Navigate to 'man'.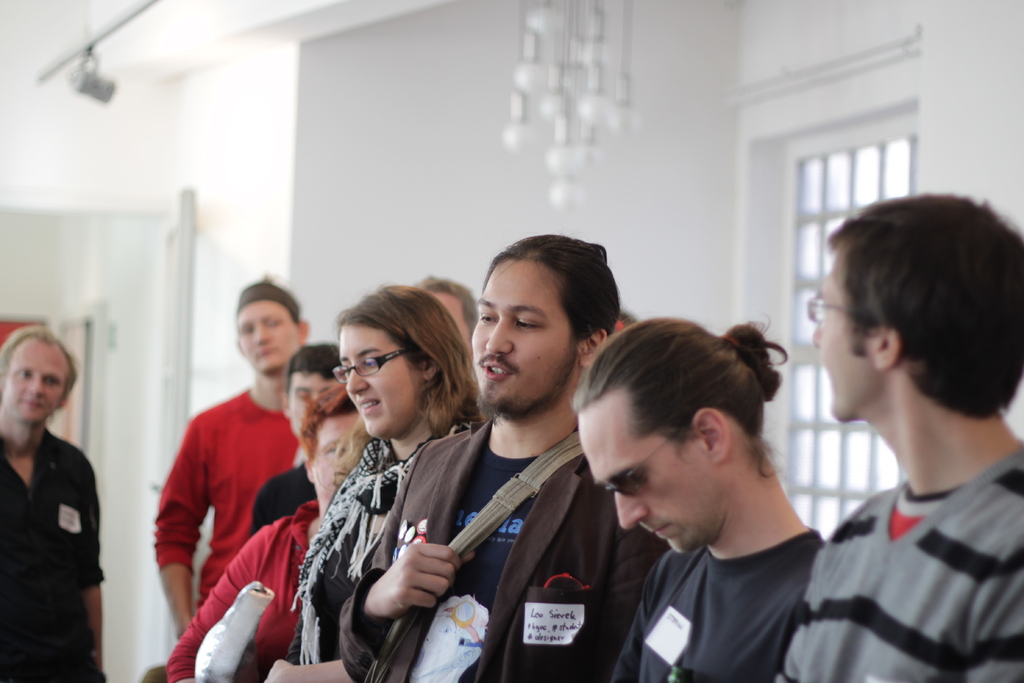
Navigation target: bbox=(773, 193, 1023, 682).
